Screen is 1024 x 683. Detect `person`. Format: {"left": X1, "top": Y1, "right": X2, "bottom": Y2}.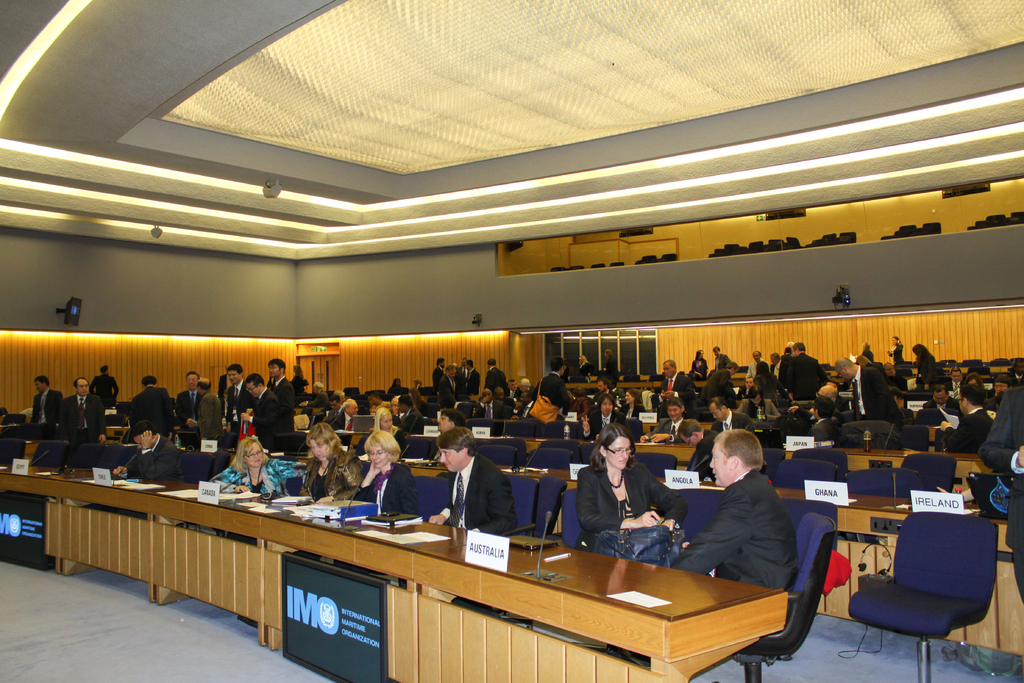
{"left": 939, "top": 383, "right": 995, "bottom": 452}.
